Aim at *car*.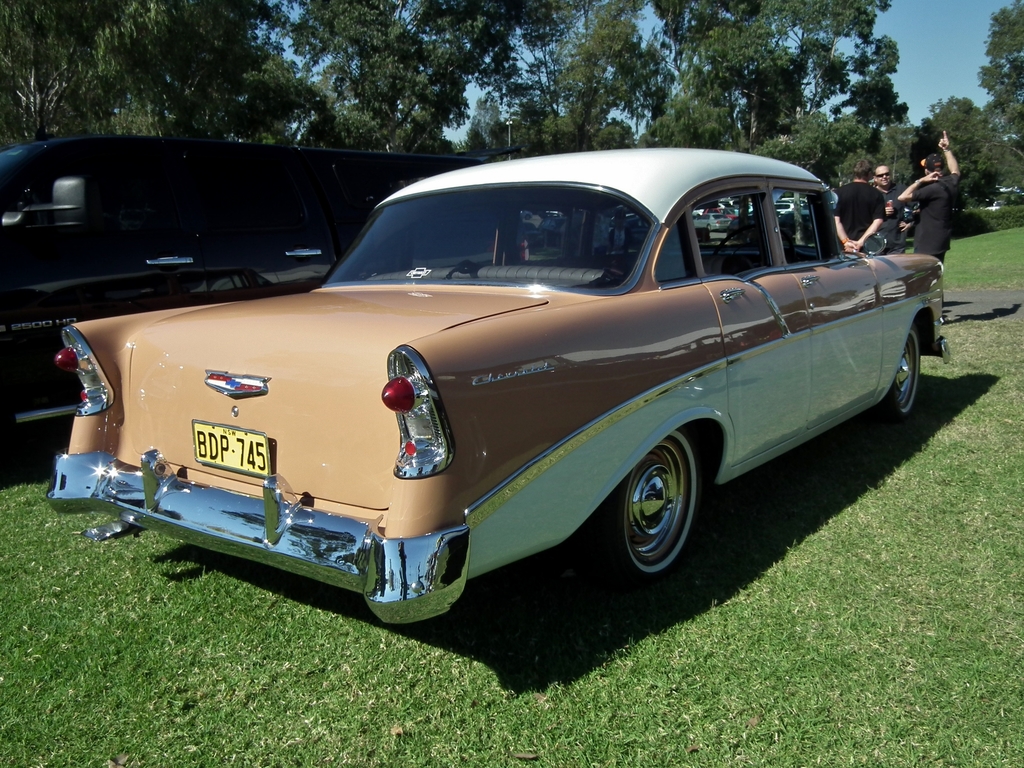
Aimed at Rect(47, 148, 953, 627).
